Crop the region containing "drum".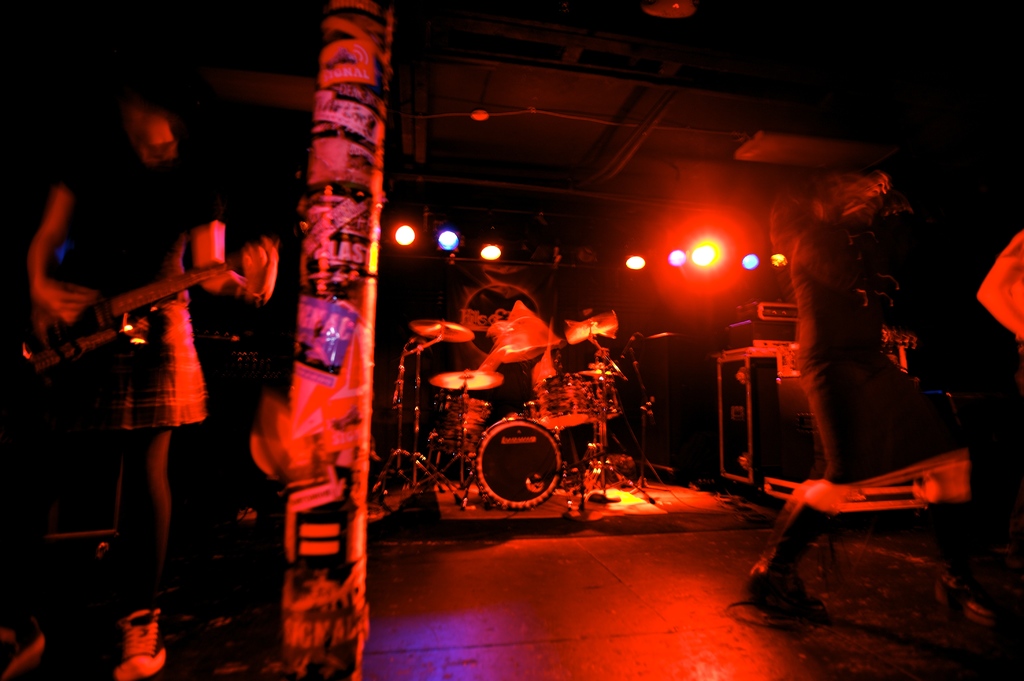
Crop region: region(476, 416, 566, 511).
